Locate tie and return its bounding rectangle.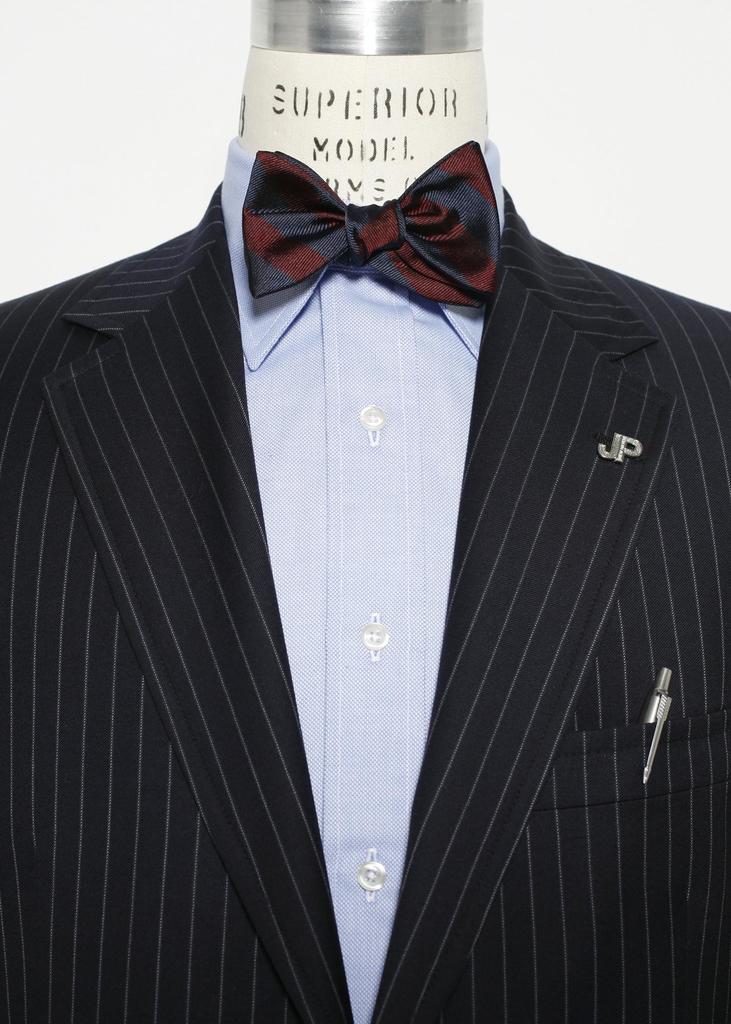
236 140 502 304.
